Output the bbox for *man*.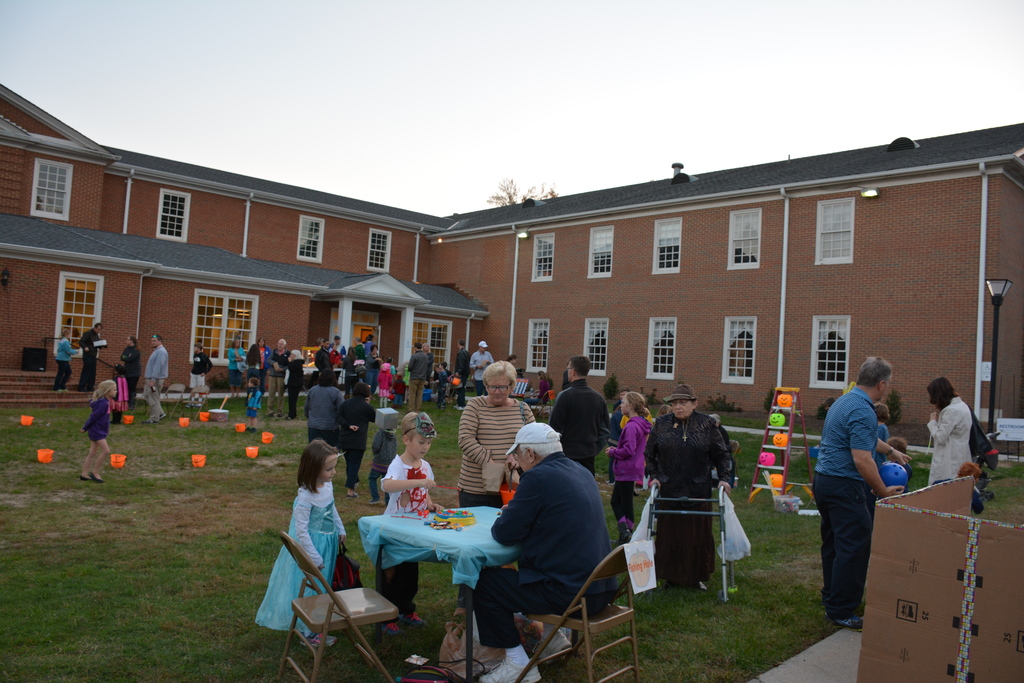
[408, 340, 431, 411].
